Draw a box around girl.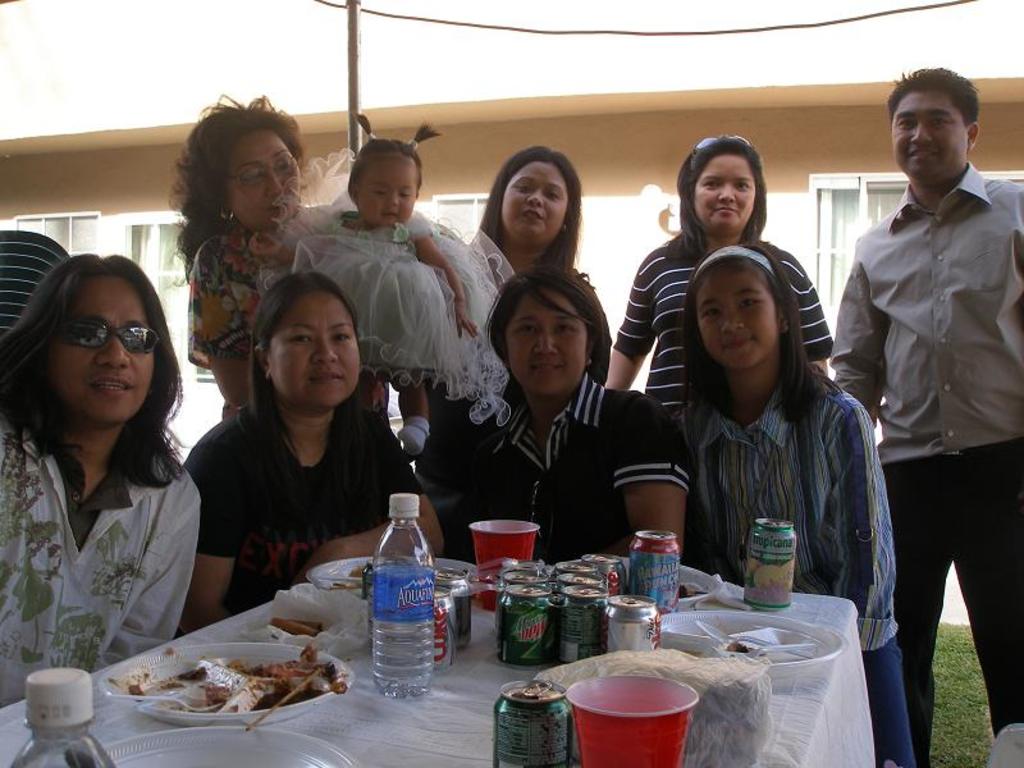
Rect(413, 145, 598, 556).
